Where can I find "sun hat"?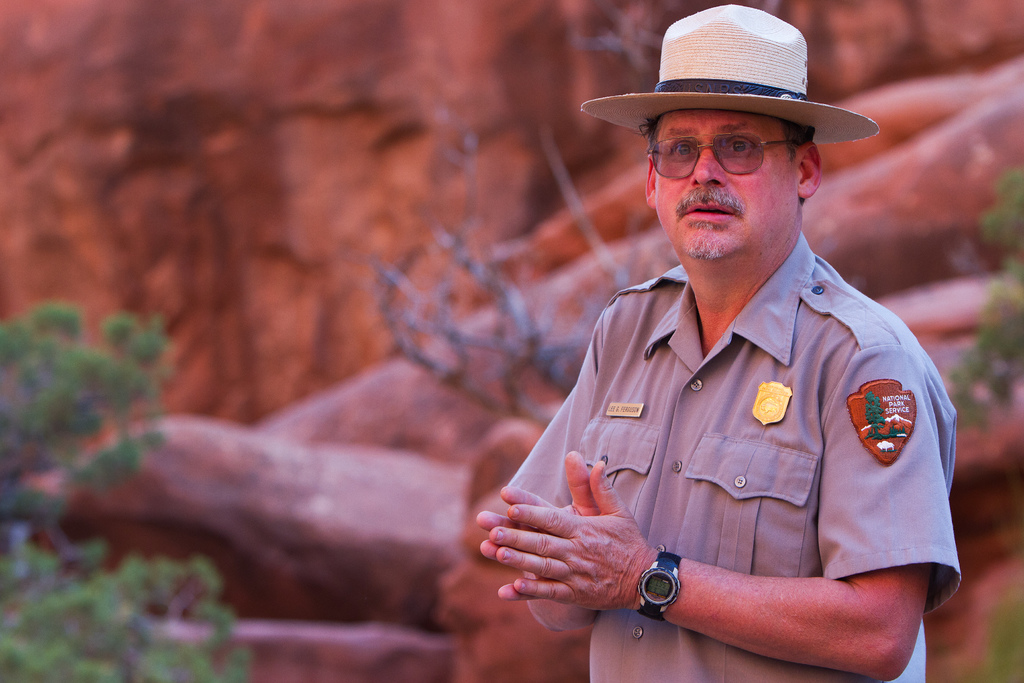
You can find it at 576 0 879 138.
